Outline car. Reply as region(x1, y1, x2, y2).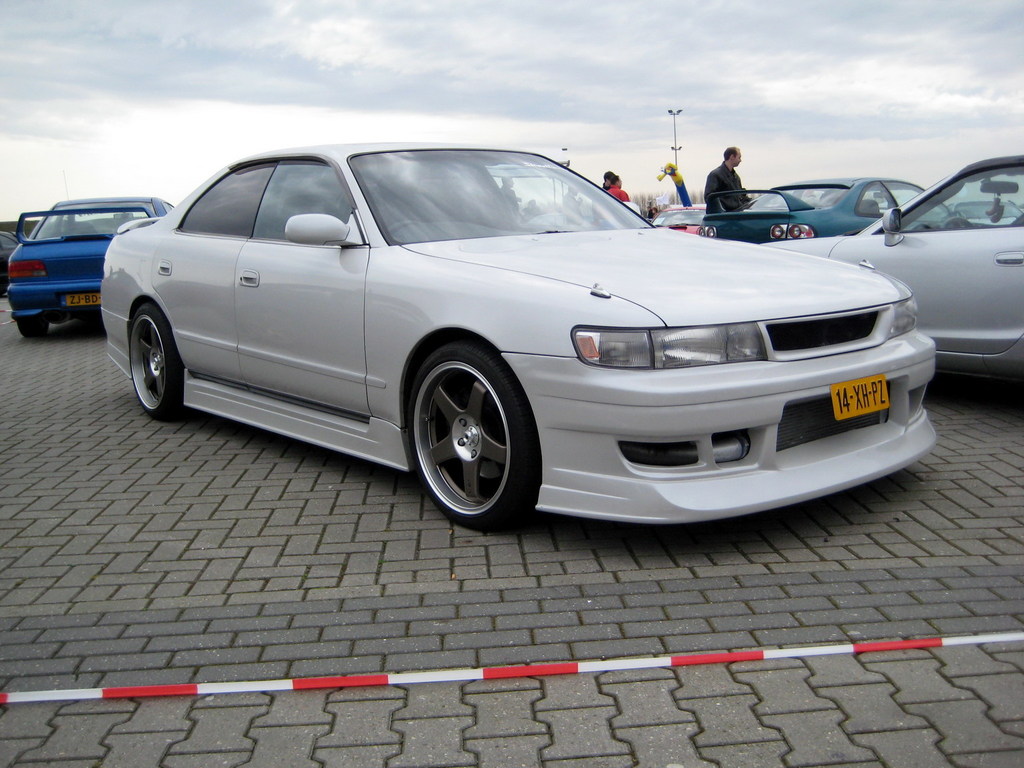
region(88, 129, 942, 535).
